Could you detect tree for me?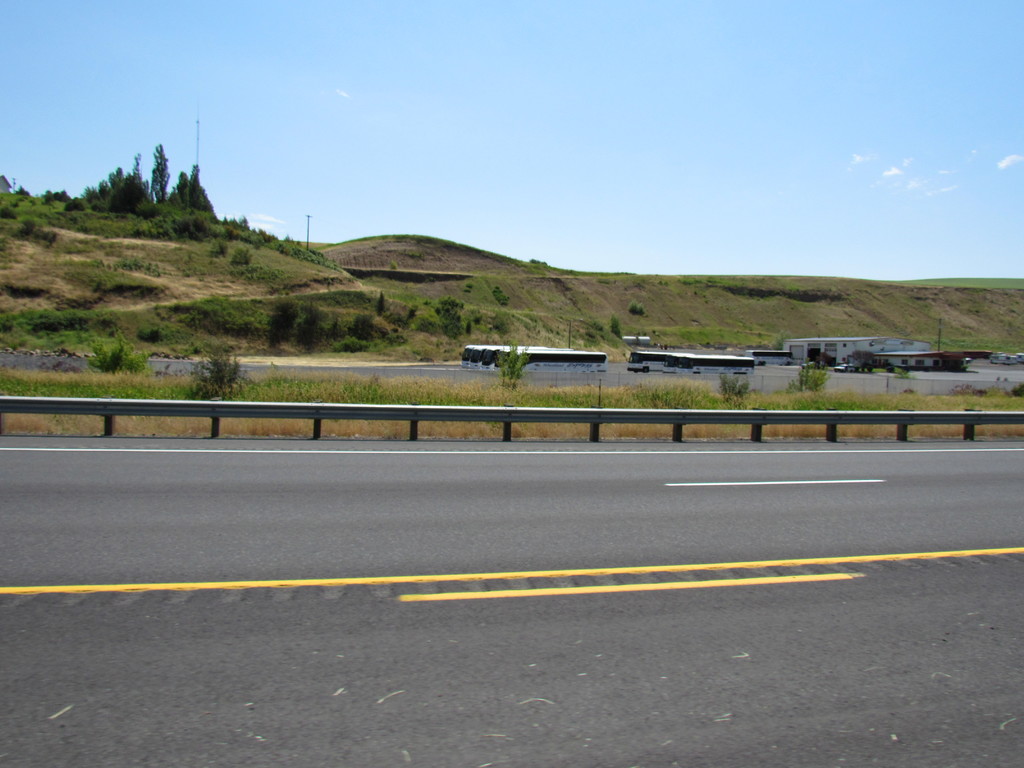
Detection result: left=57, top=190, right=68, bottom=198.
